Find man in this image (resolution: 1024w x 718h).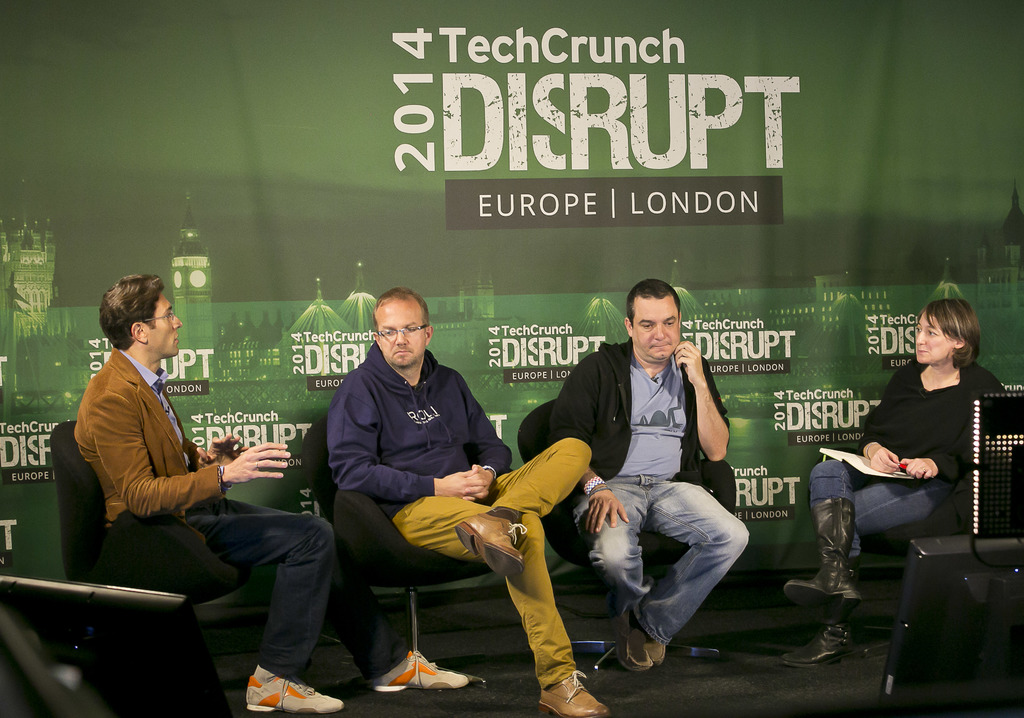
select_region(57, 262, 497, 714).
